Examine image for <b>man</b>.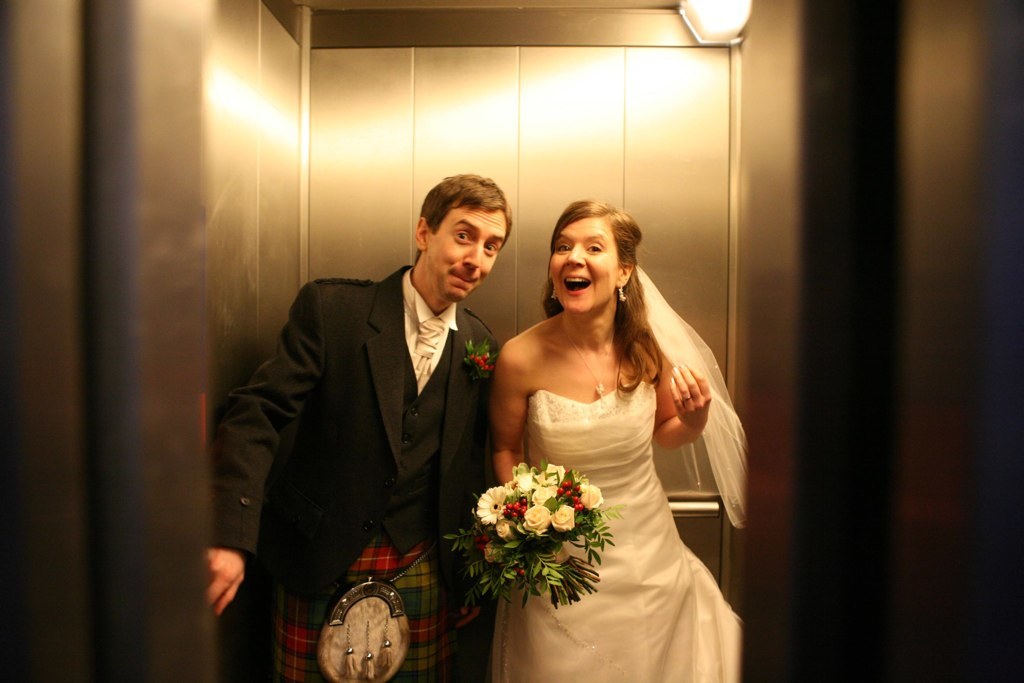
Examination result: detection(247, 170, 519, 660).
